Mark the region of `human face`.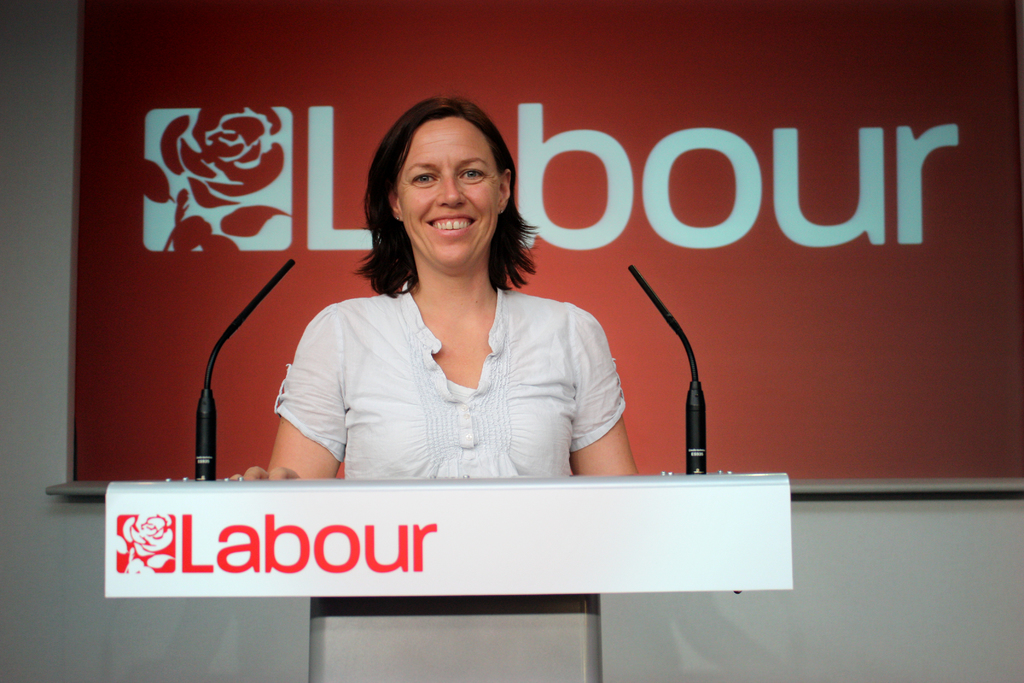
Region: detection(388, 116, 506, 254).
